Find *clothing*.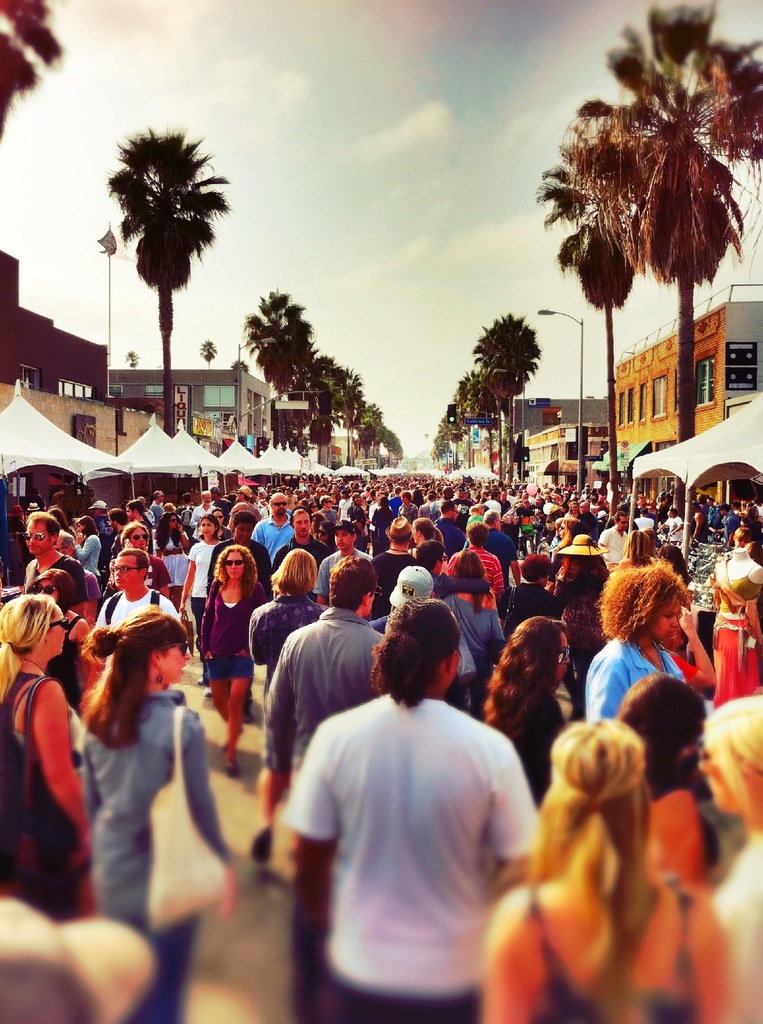
x1=152 y1=500 x2=175 y2=526.
